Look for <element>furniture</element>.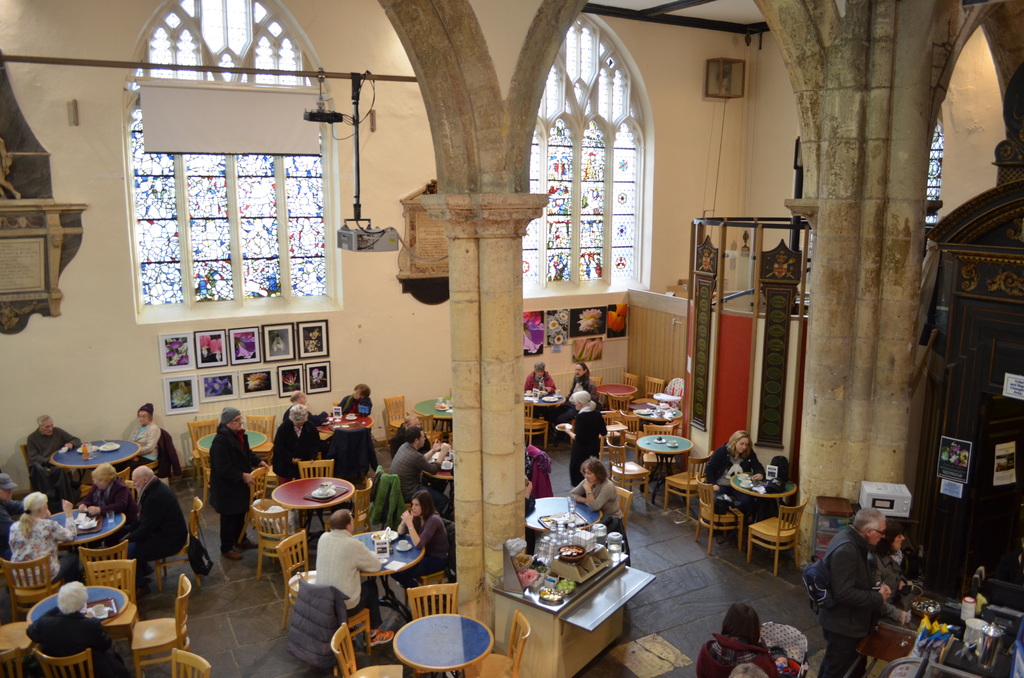
Found: l=198, t=429, r=271, b=499.
